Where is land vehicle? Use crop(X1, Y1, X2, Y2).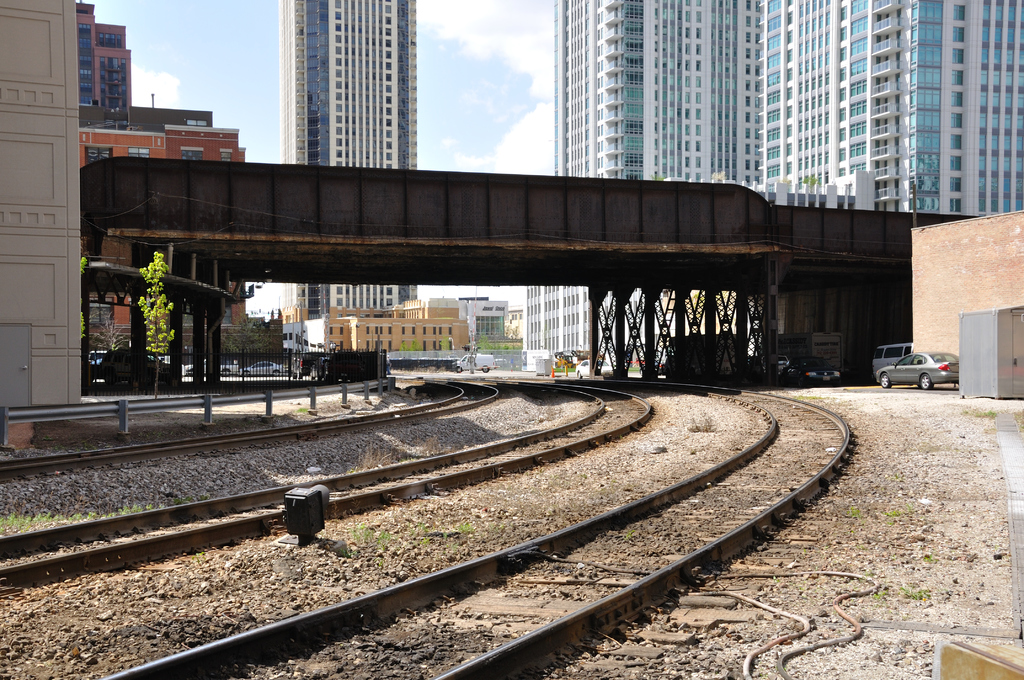
crop(495, 359, 510, 369).
